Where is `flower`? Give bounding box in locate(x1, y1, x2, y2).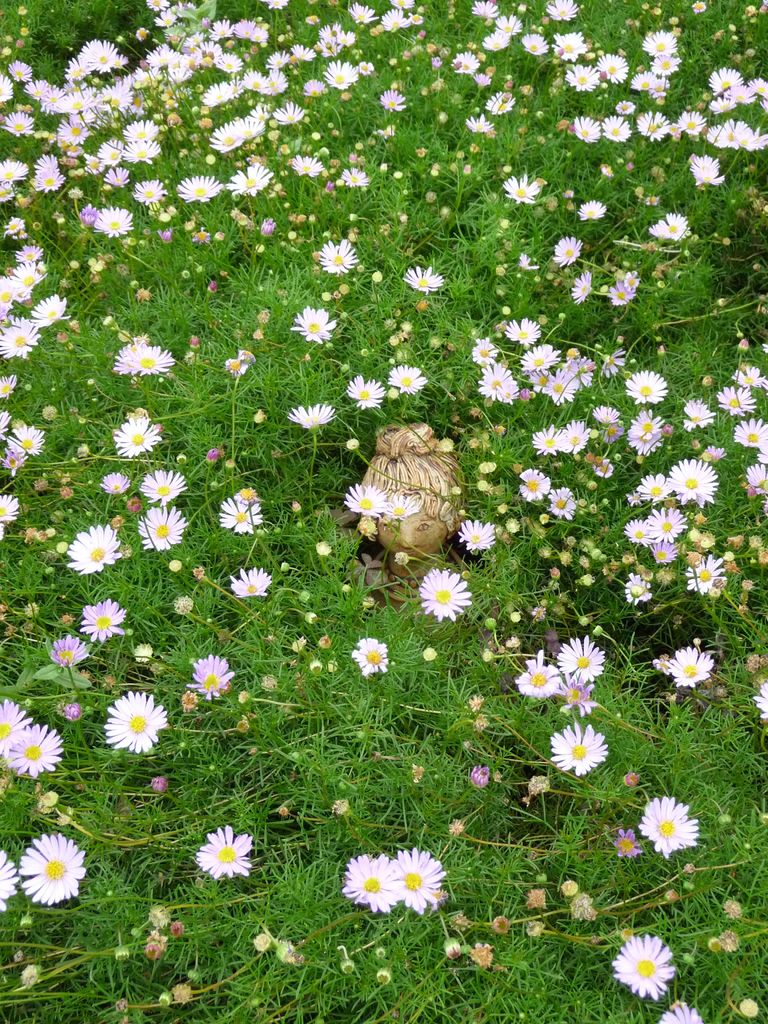
locate(646, 30, 676, 56).
